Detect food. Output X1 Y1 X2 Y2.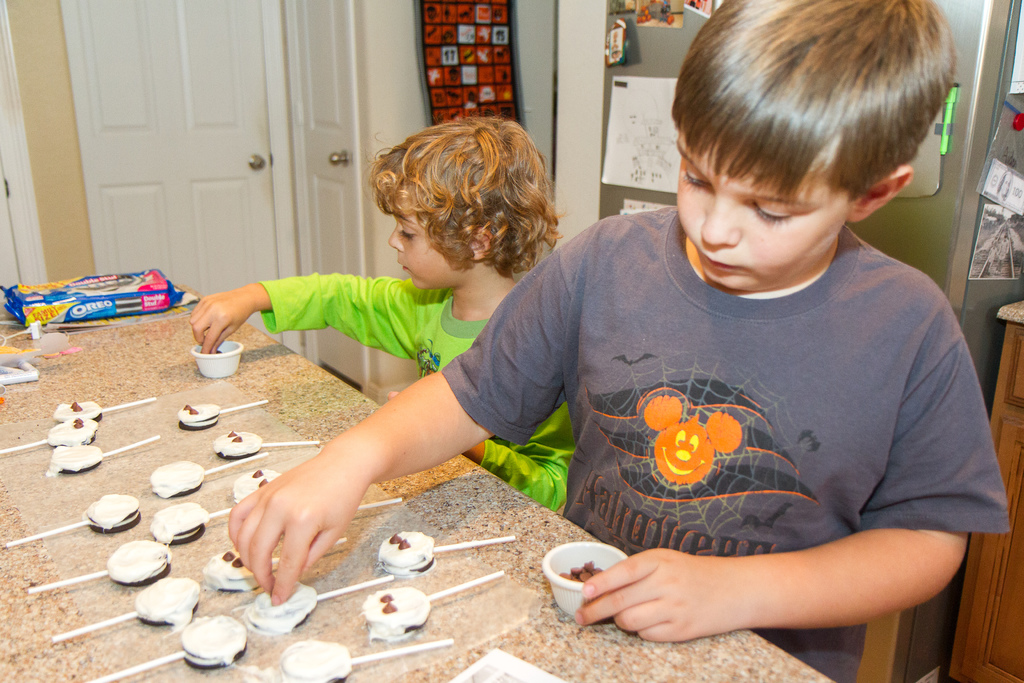
212 428 262 460.
